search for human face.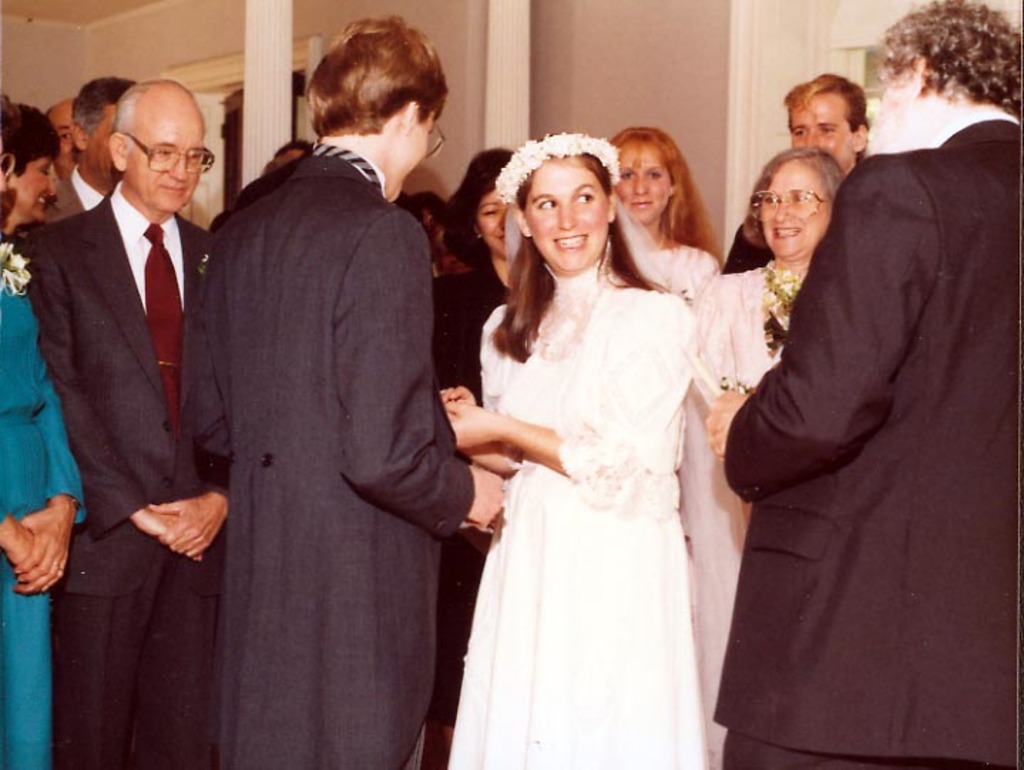
Found at 611 141 672 222.
